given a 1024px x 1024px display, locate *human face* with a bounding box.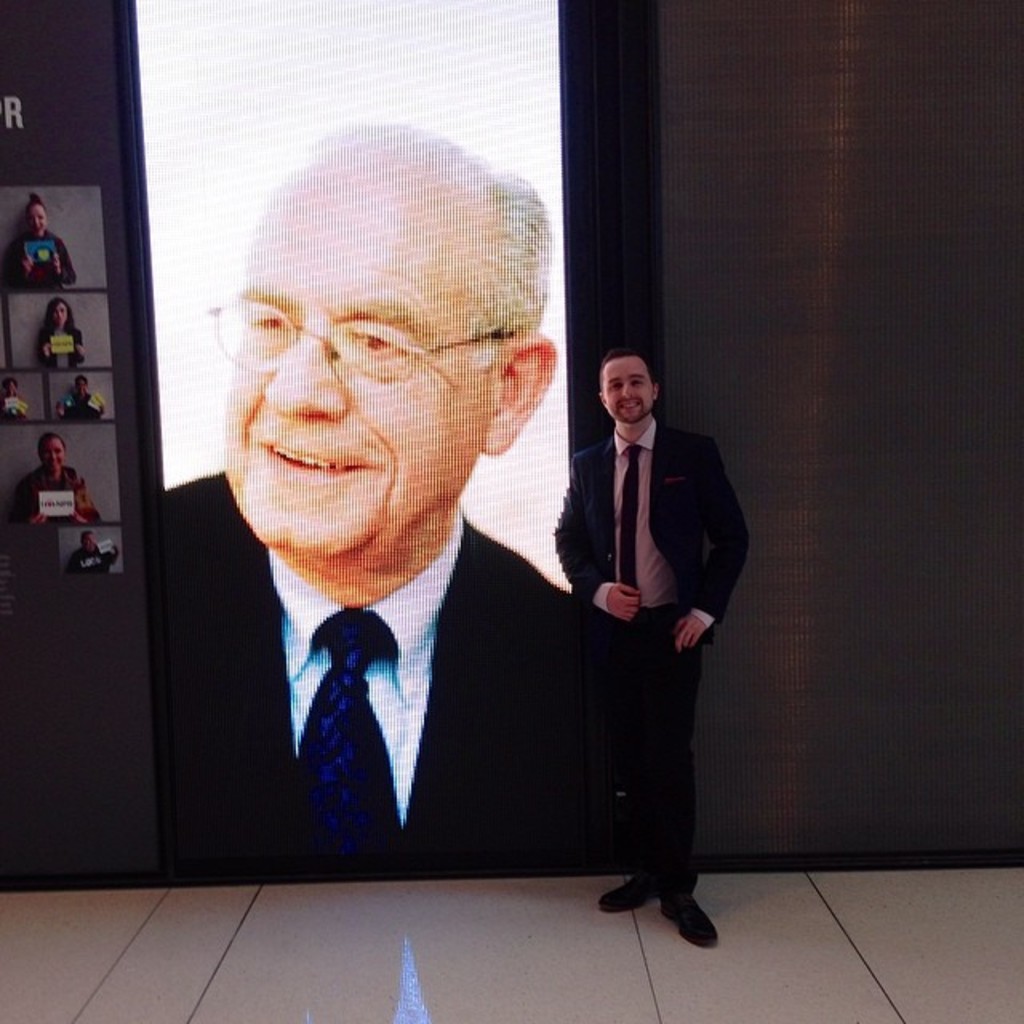
Located: (38,434,66,470).
